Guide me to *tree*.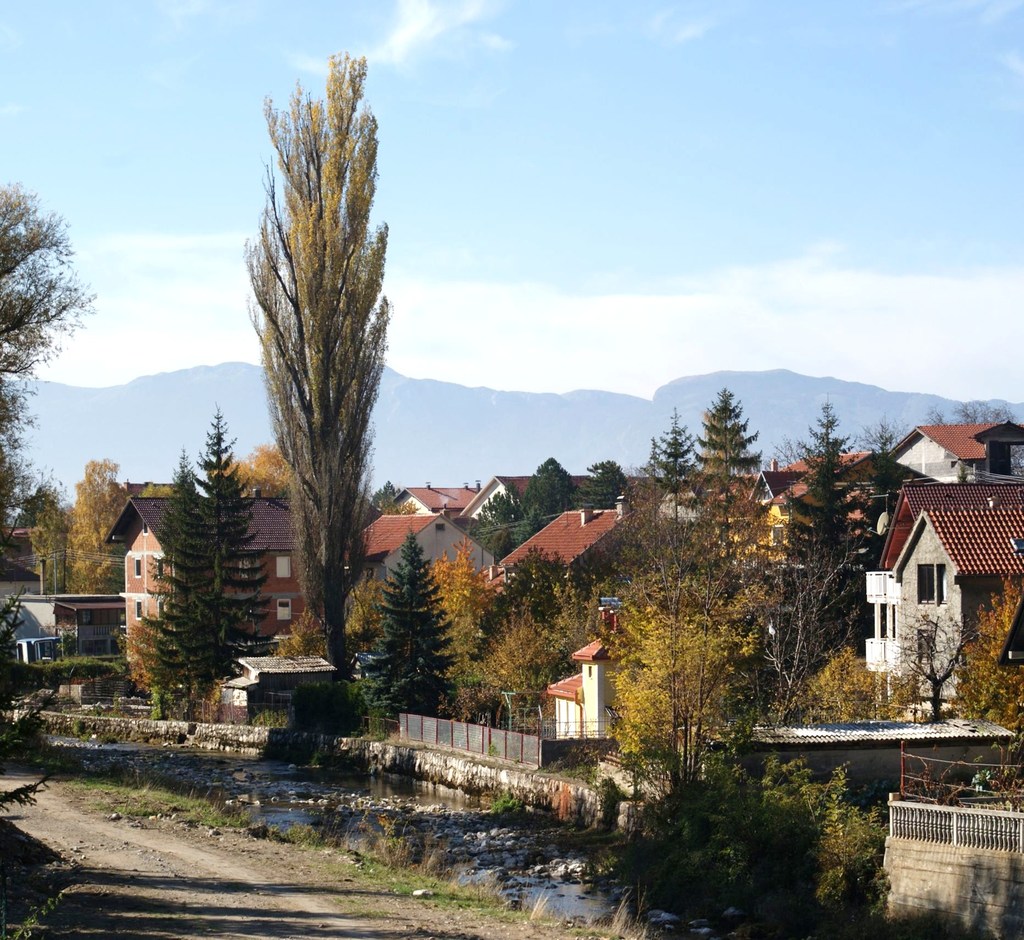
Guidance: detection(226, 44, 390, 701).
